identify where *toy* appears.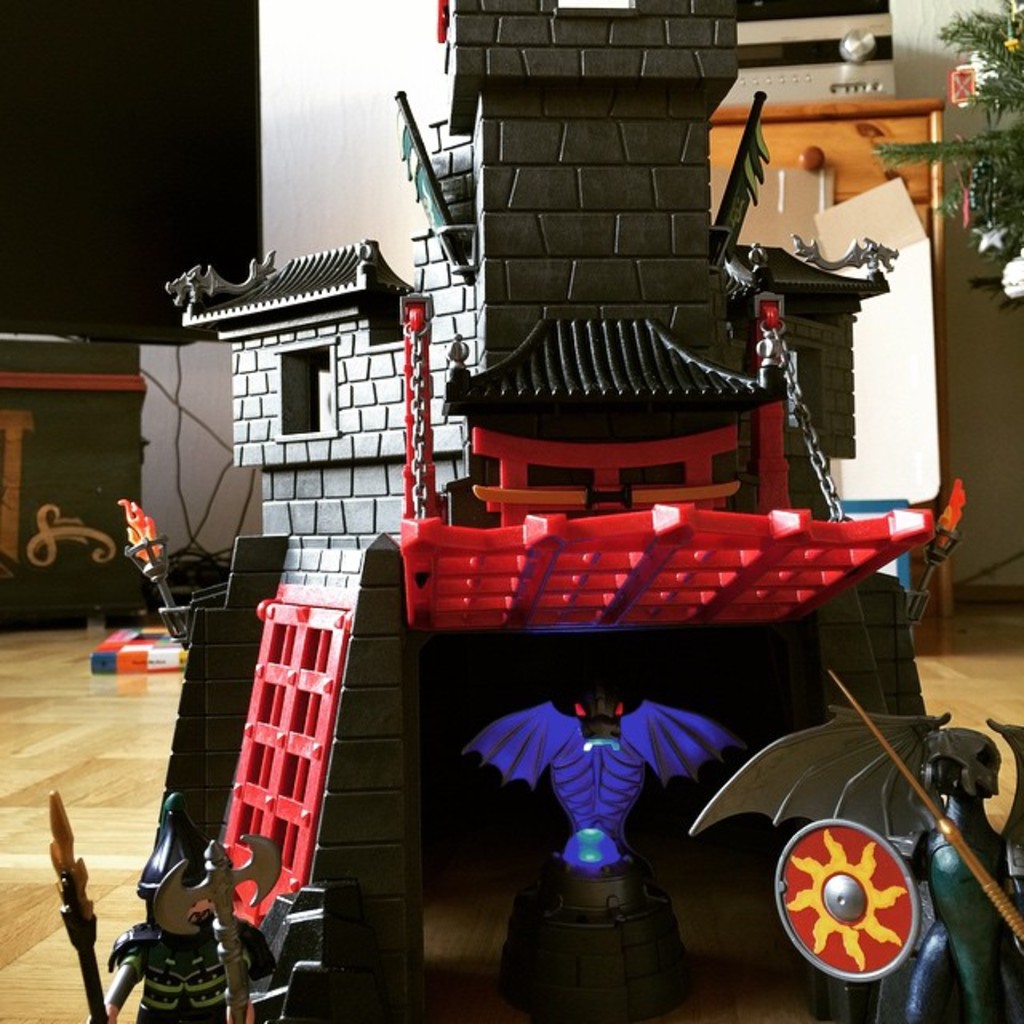
Appears at (left=430, top=686, right=762, bottom=912).
